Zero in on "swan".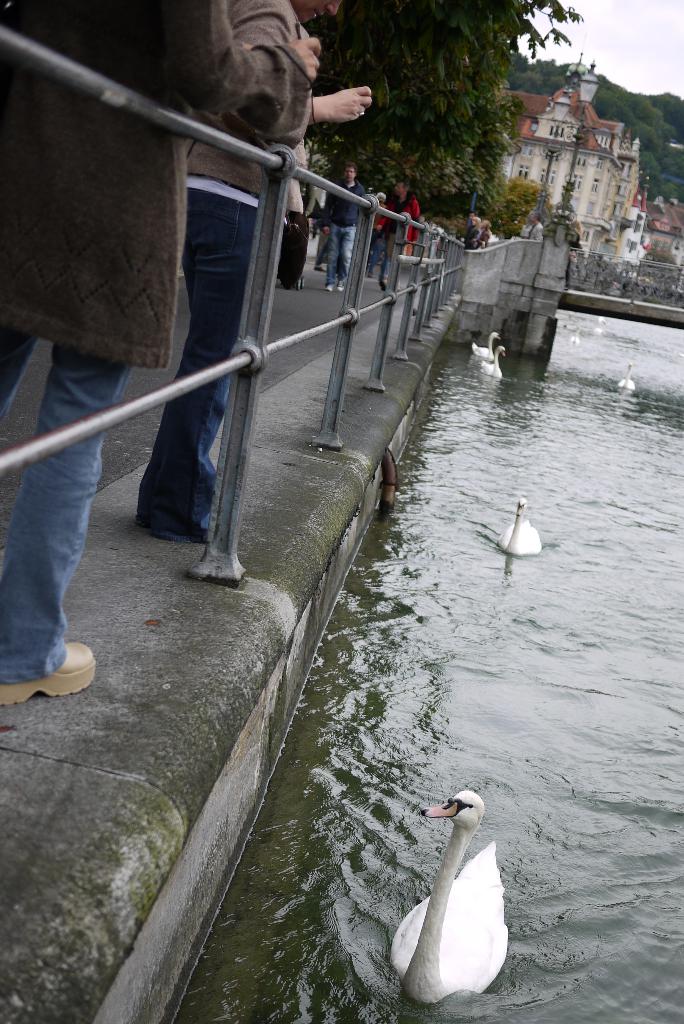
Zeroed in: 619, 362, 638, 390.
